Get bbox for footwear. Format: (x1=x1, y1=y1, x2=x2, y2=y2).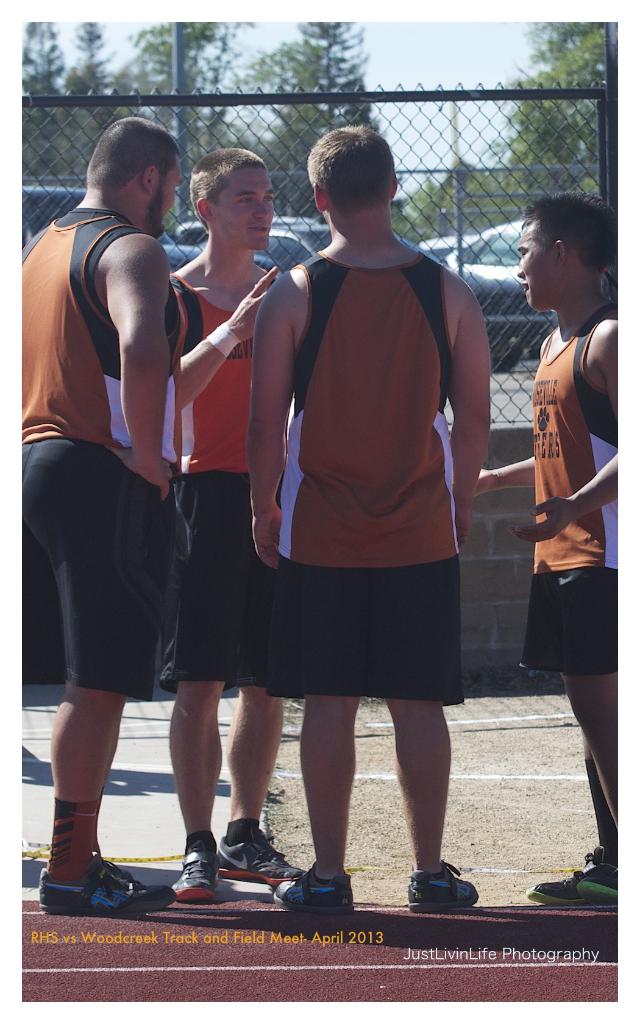
(x1=408, y1=862, x2=485, y2=914).
